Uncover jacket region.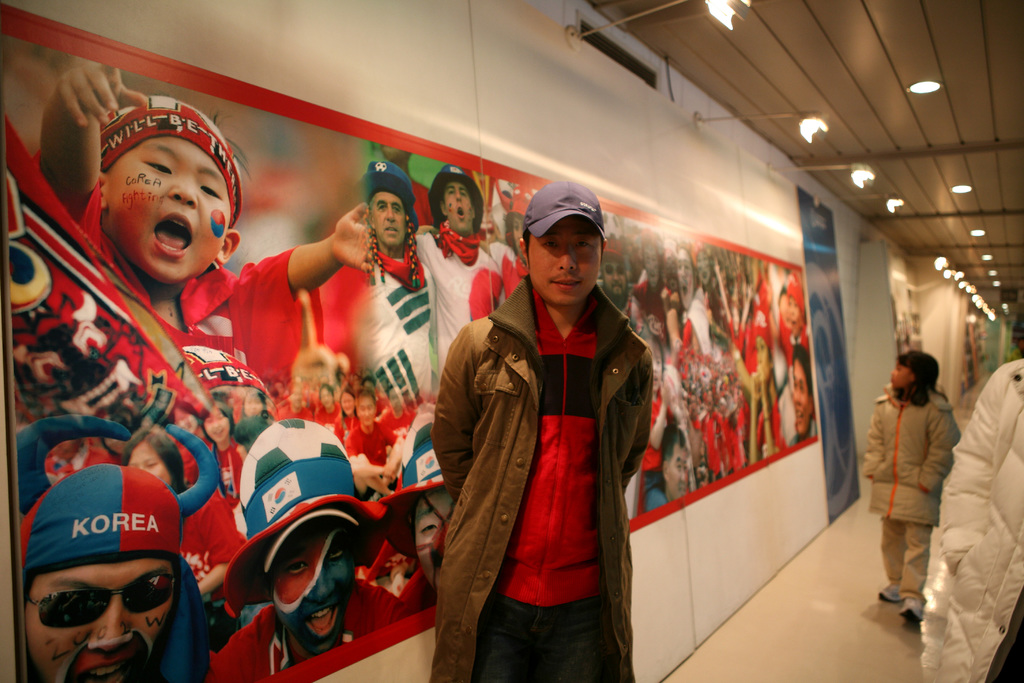
Uncovered: <bbox>920, 359, 1023, 682</bbox>.
